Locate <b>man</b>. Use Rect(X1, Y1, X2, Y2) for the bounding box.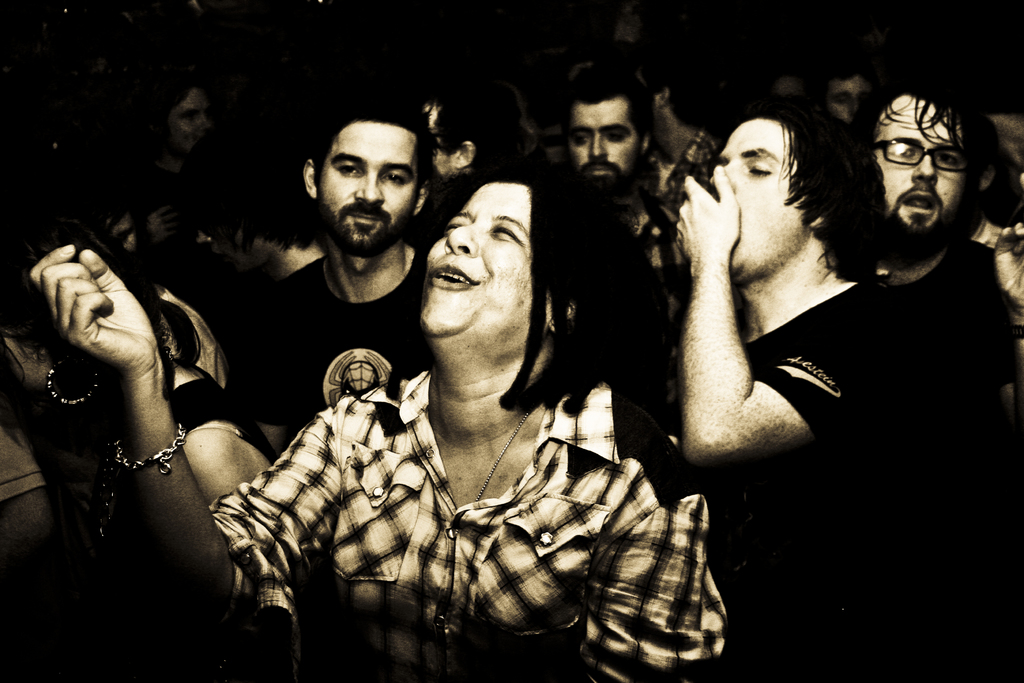
Rect(226, 82, 434, 441).
